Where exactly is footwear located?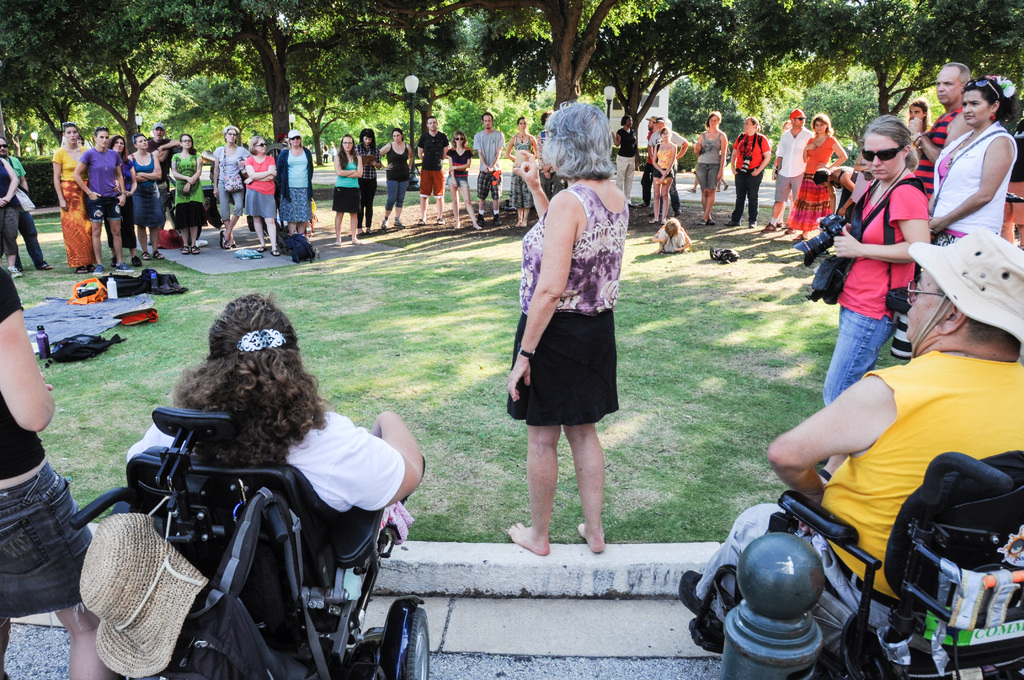
Its bounding box is 190,245,200,255.
